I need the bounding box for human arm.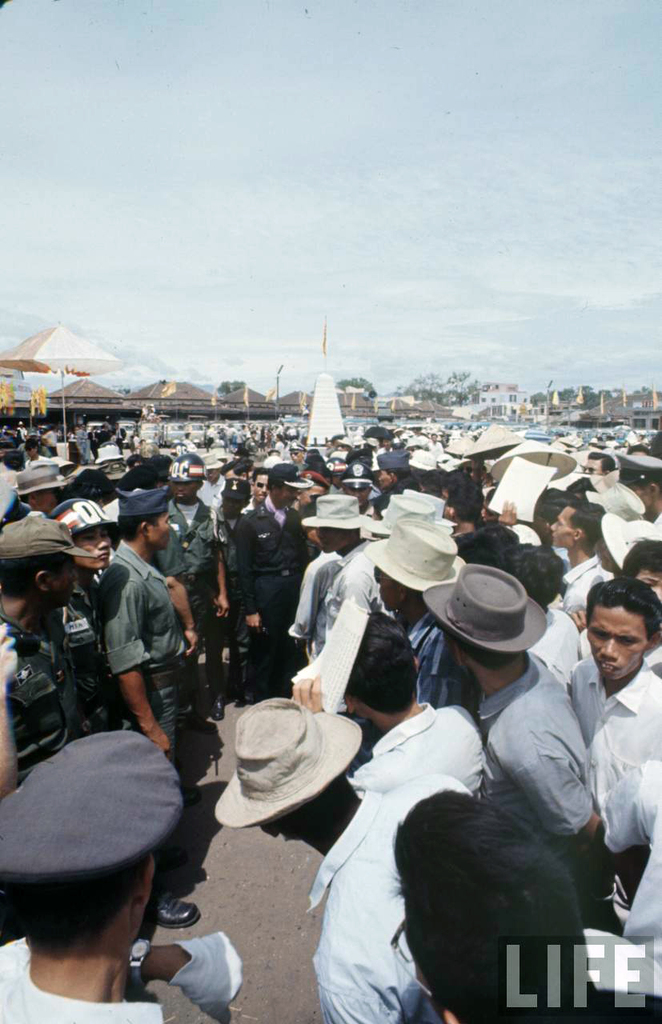
Here it is: locate(598, 758, 656, 854).
